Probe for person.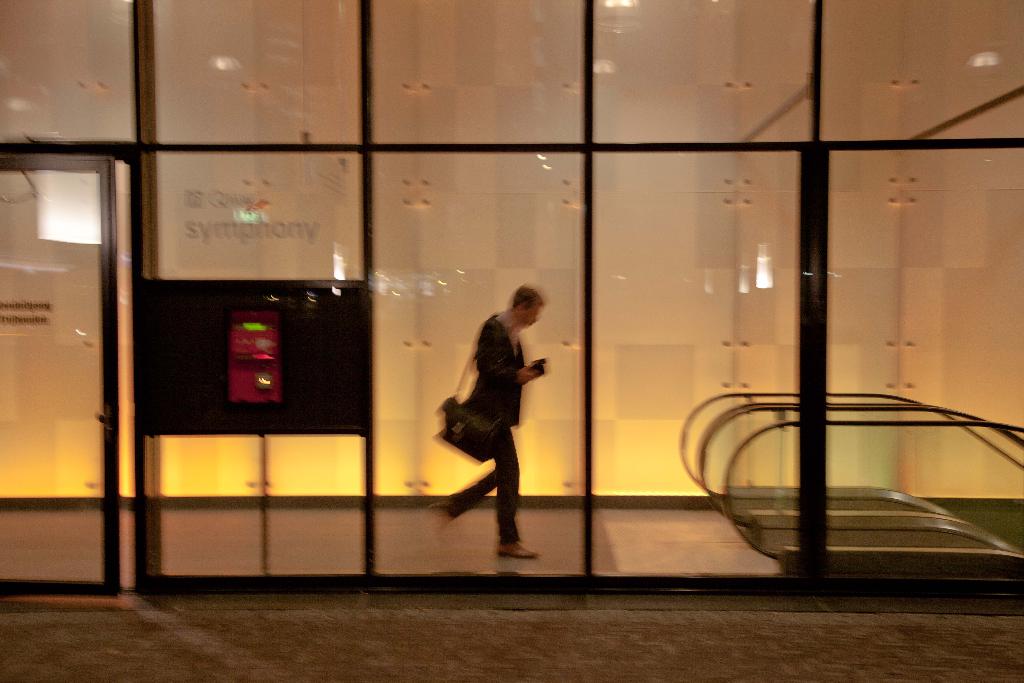
Probe result: <bbox>439, 278, 550, 565</bbox>.
